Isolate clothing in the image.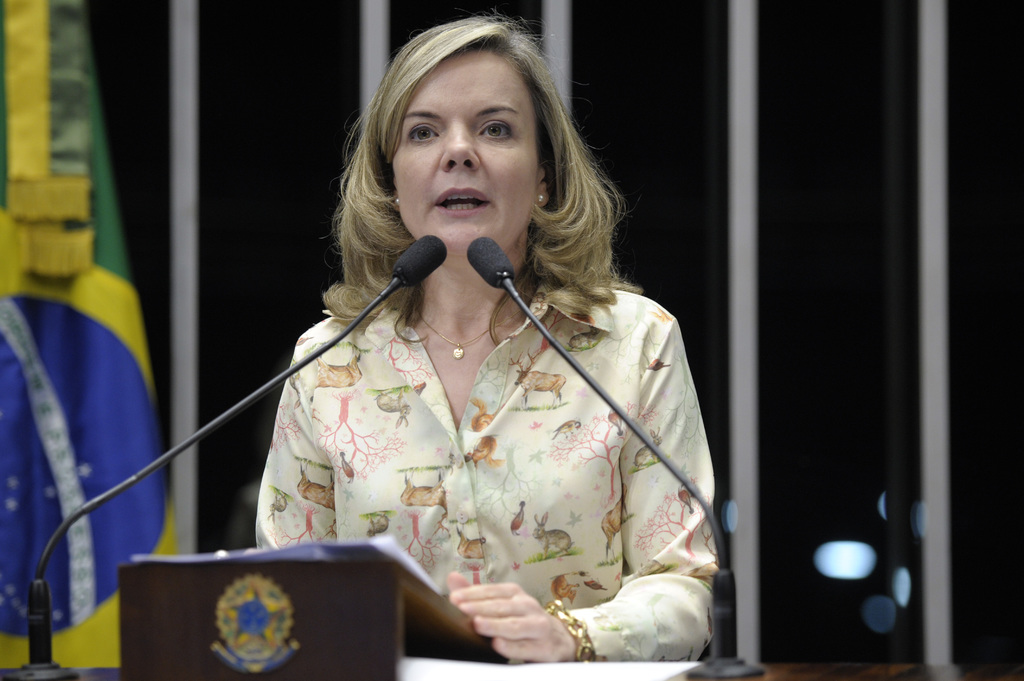
Isolated region: bbox=(246, 249, 718, 636).
